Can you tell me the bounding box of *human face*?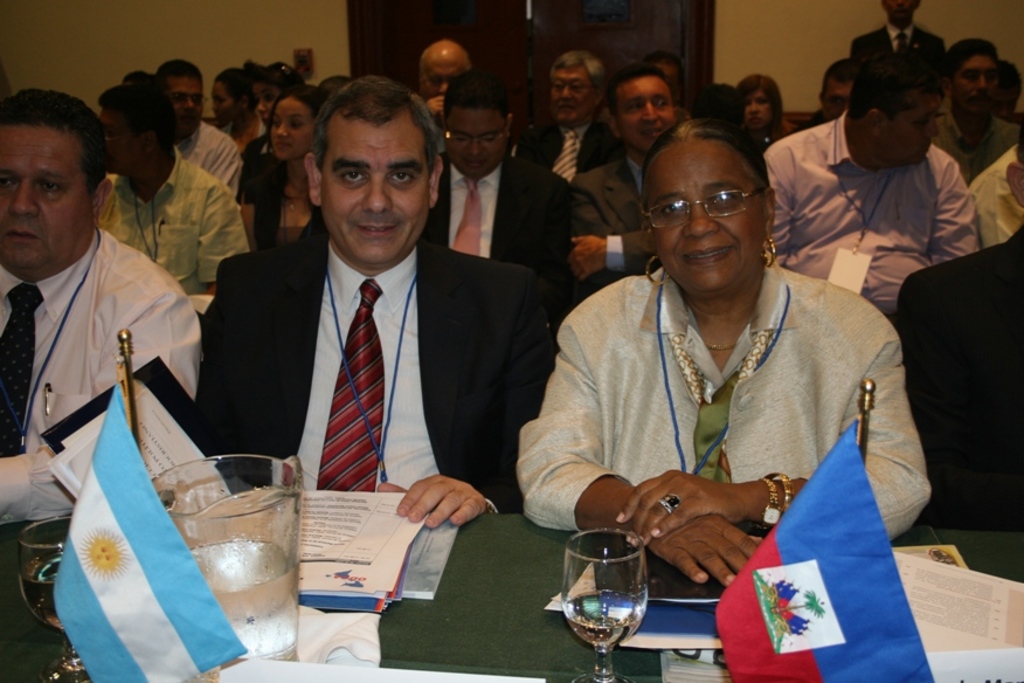
(left=949, top=53, right=1001, bottom=117).
